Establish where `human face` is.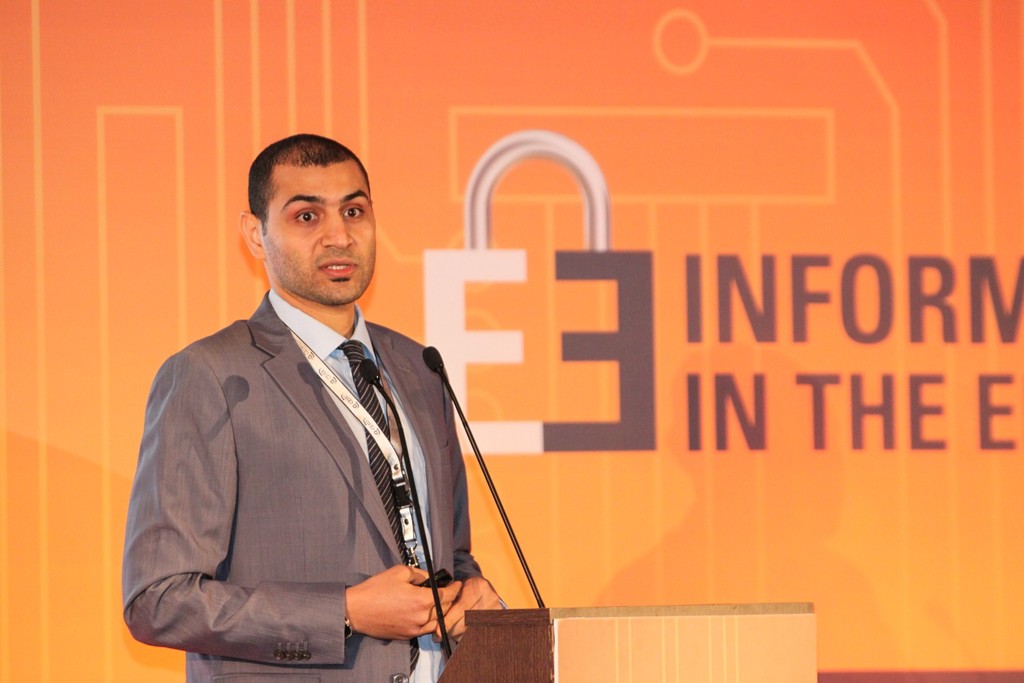
Established at x1=262 y1=155 x2=379 y2=308.
